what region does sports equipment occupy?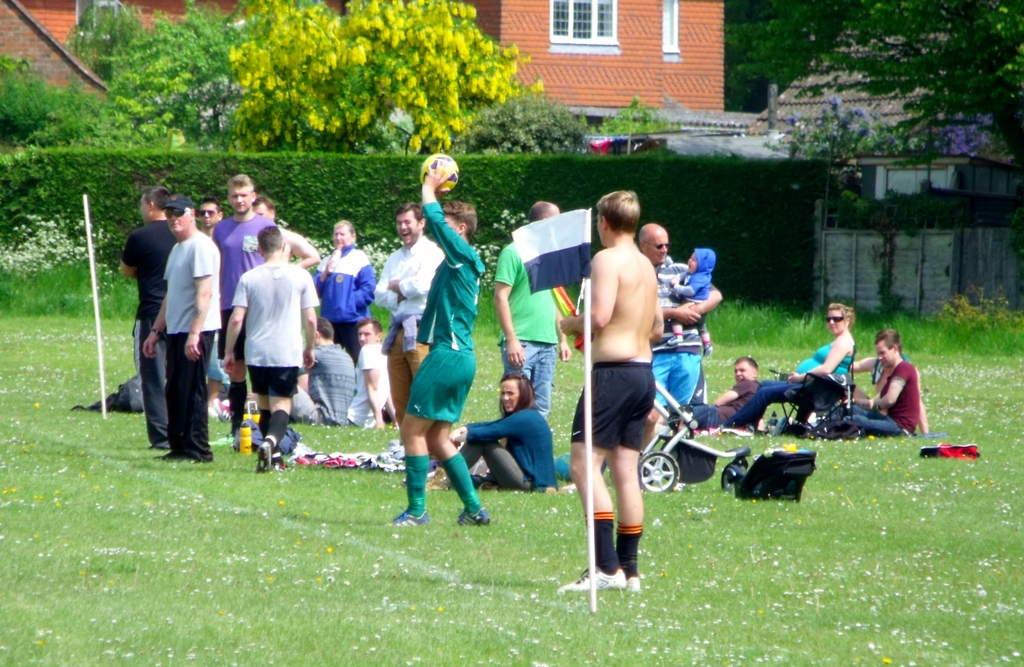
crop(421, 153, 456, 187).
